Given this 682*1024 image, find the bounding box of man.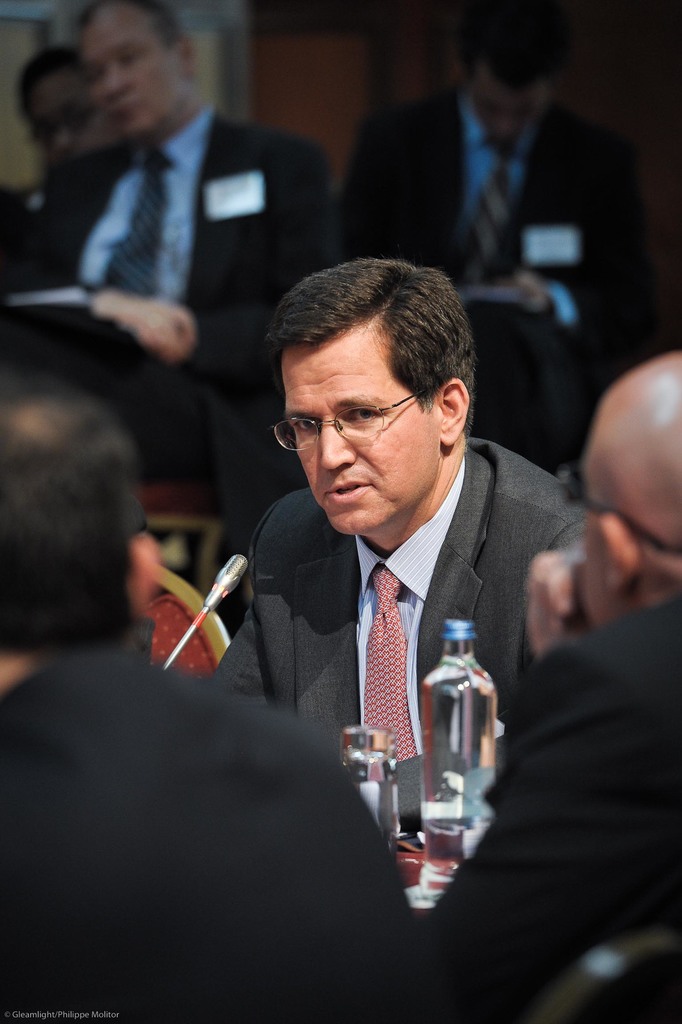
x1=0, y1=381, x2=434, y2=1023.
